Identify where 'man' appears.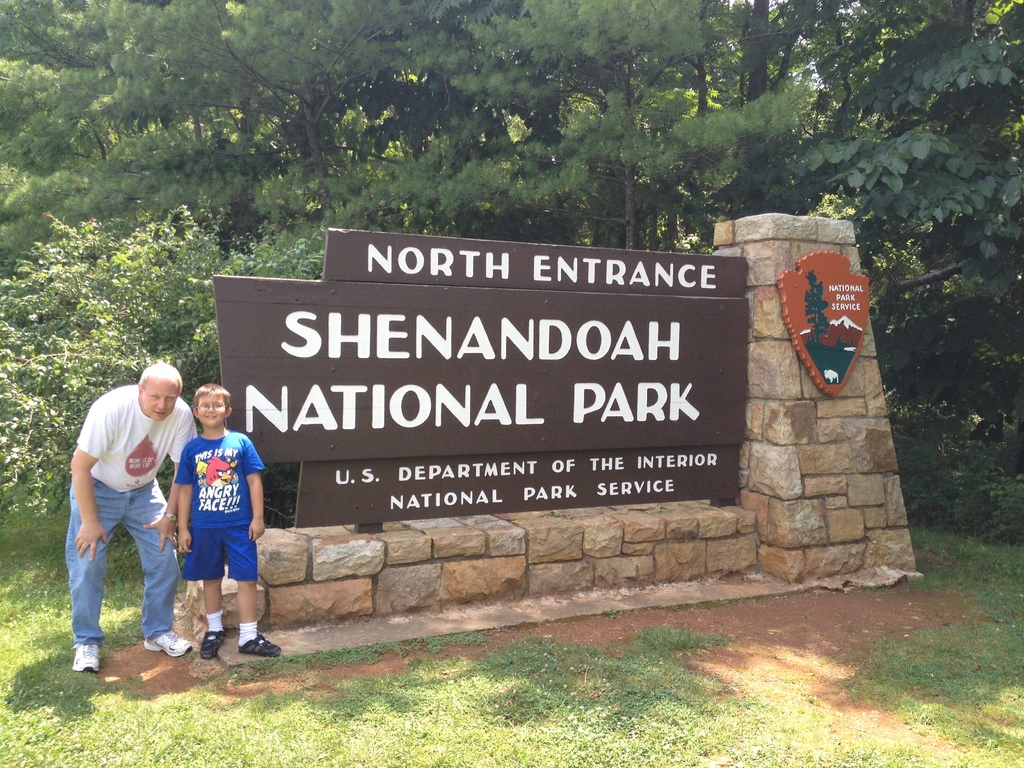
Appears at l=63, t=353, r=177, b=677.
